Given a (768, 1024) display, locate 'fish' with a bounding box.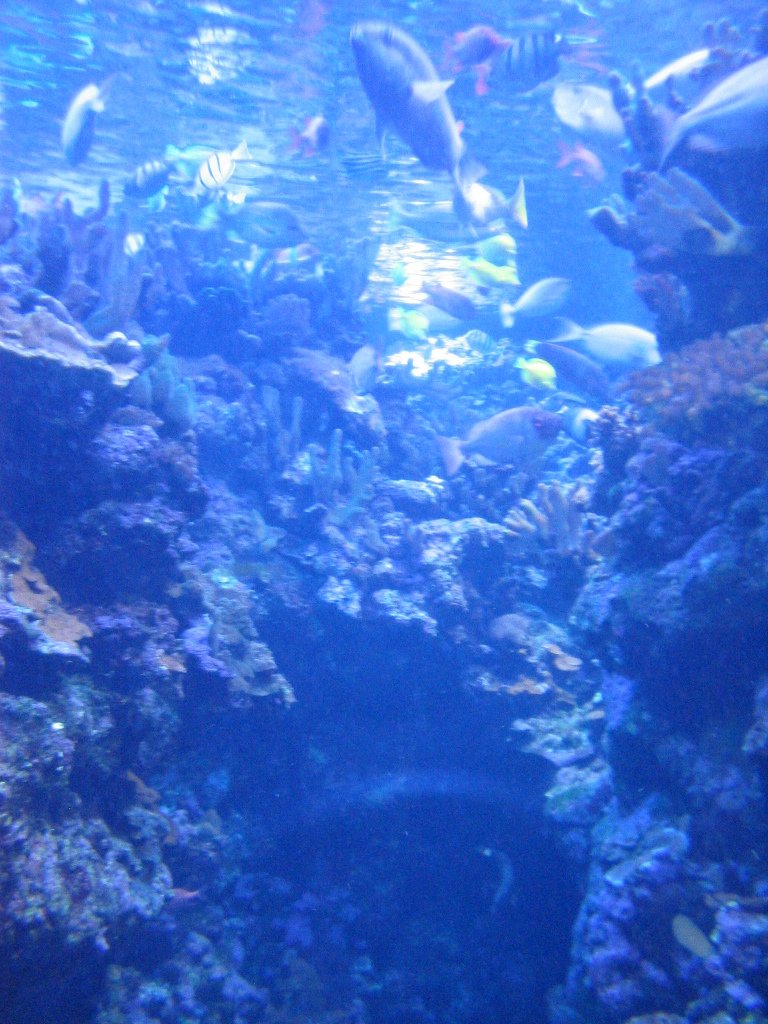
Located: <bbox>124, 151, 176, 205</bbox>.
